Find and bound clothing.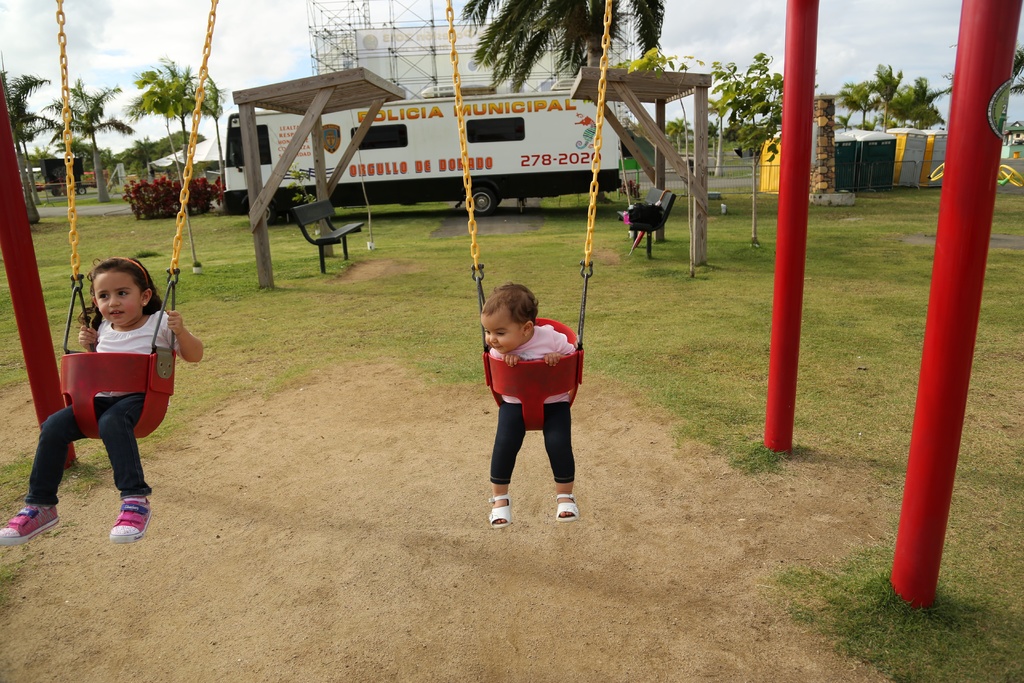
Bound: locate(35, 313, 184, 499).
